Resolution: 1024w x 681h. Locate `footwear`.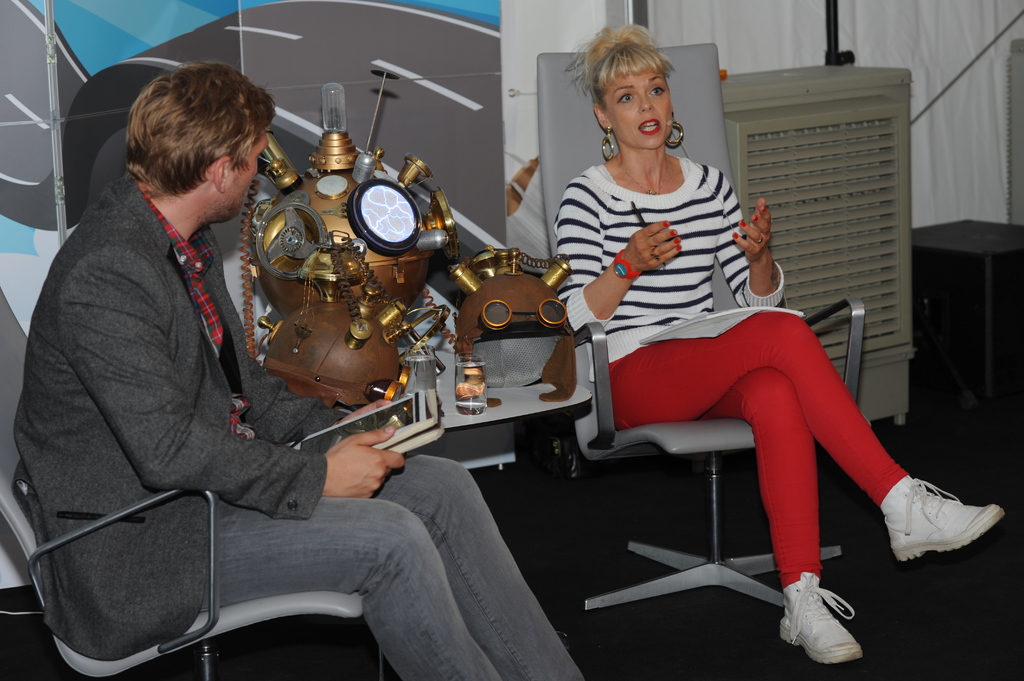
(882, 476, 1008, 561).
